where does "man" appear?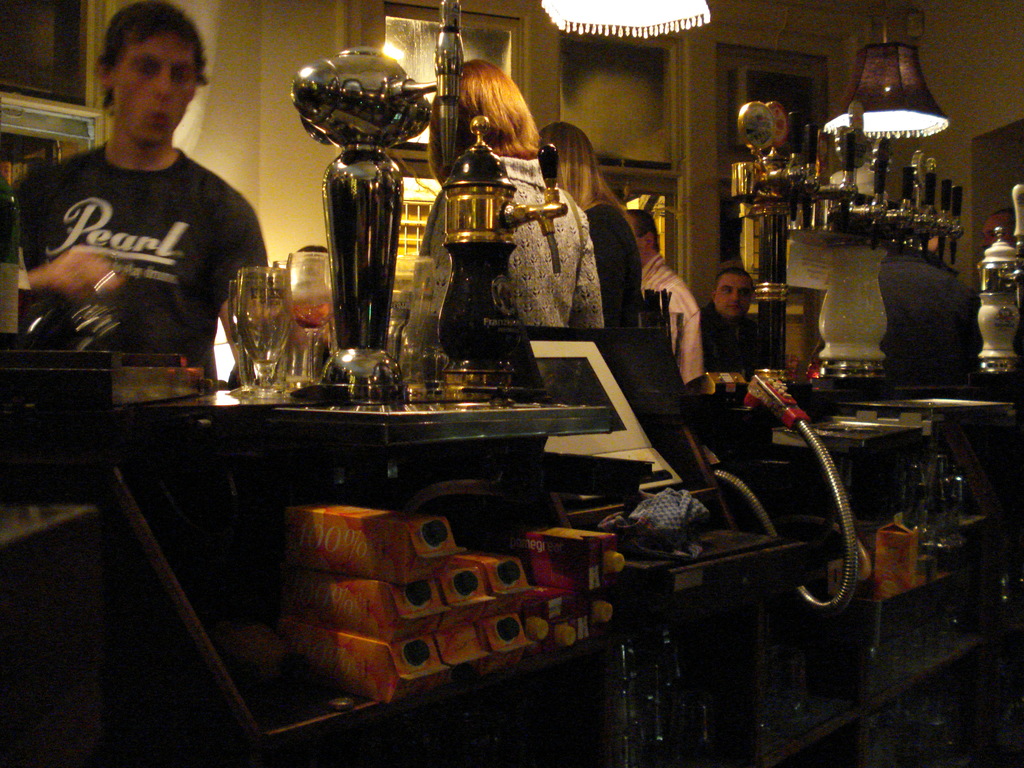
Appears at BBox(881, 206, 988, 380).
